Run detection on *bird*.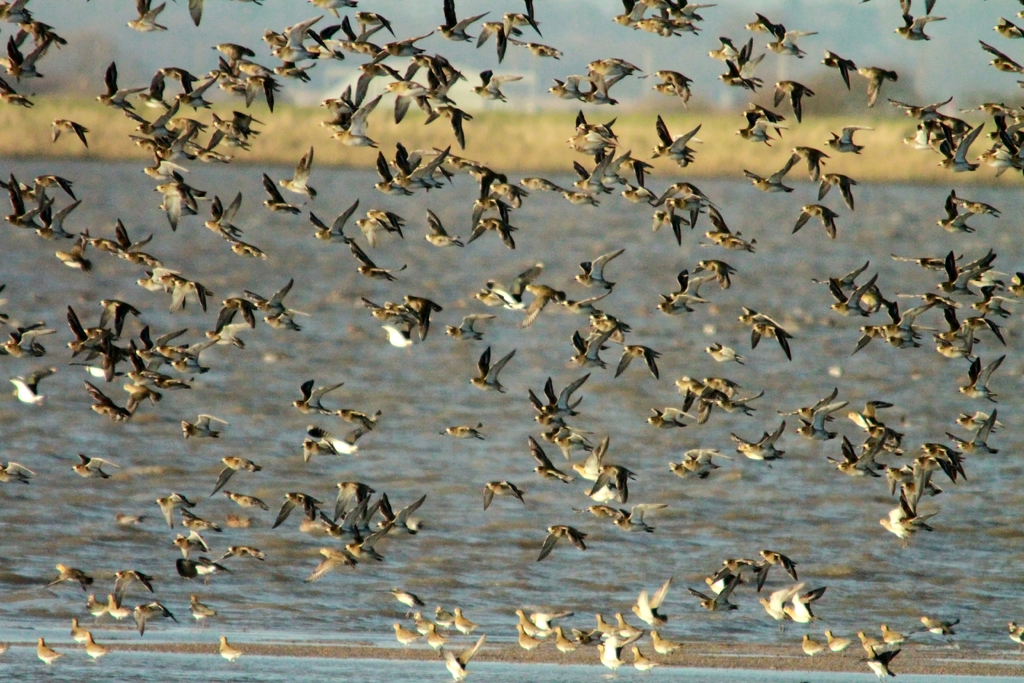
Result: region(37, 196, 86, 238).
